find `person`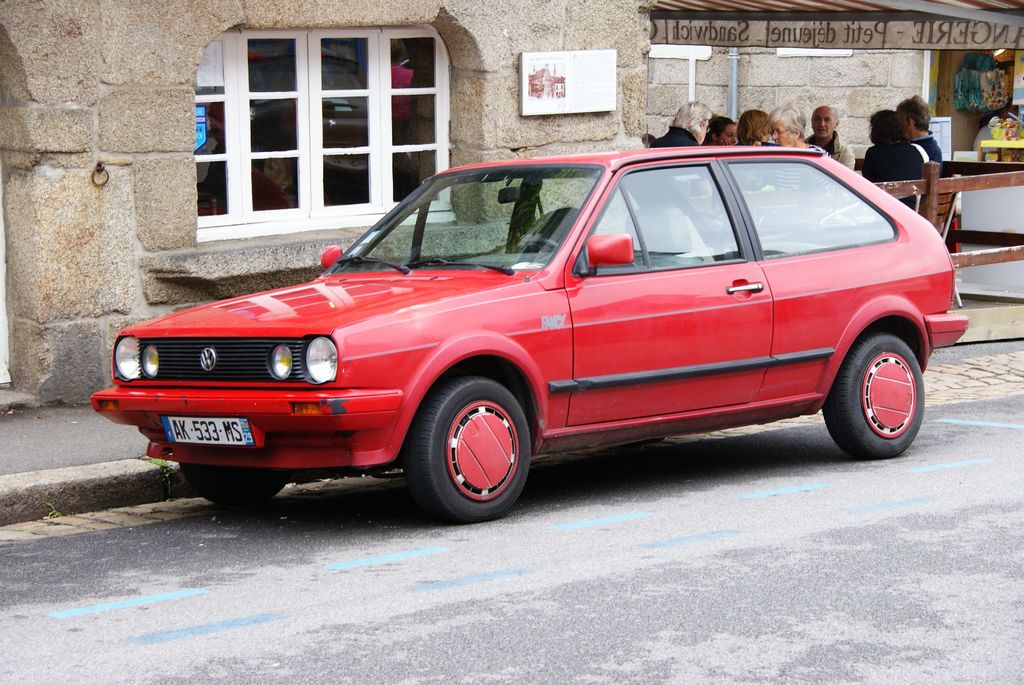
box(867, 107, 932, 209)
